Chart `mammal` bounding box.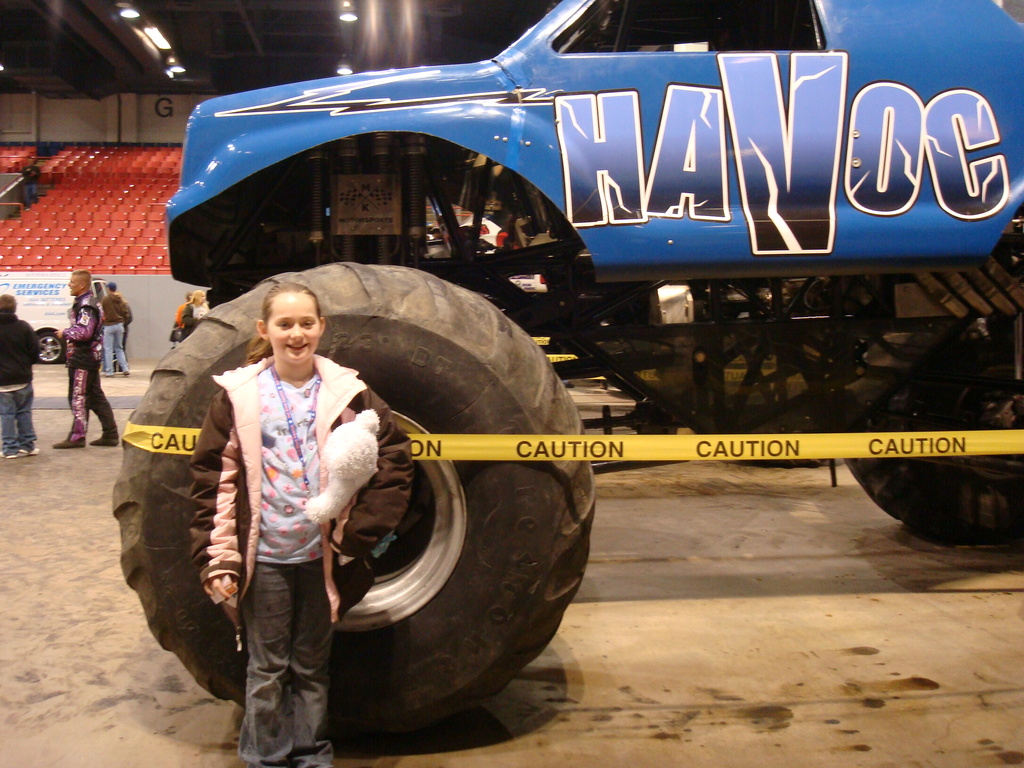
Charted: <region>170, 292, 198, 336</region>.
